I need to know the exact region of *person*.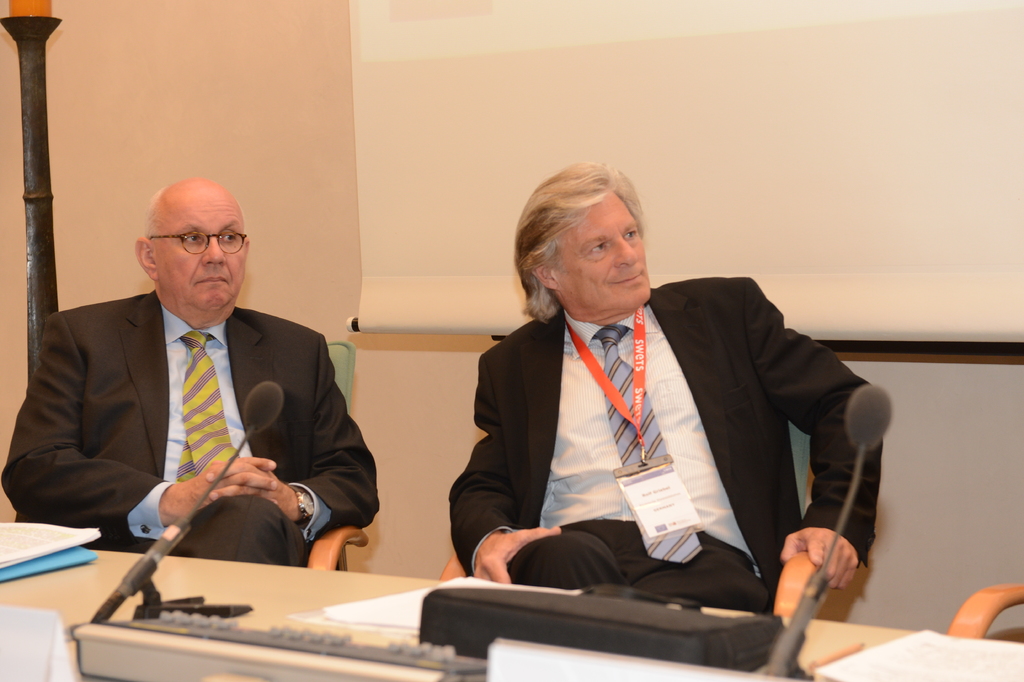
Region: l=449, t=179, r=895, b=661.
